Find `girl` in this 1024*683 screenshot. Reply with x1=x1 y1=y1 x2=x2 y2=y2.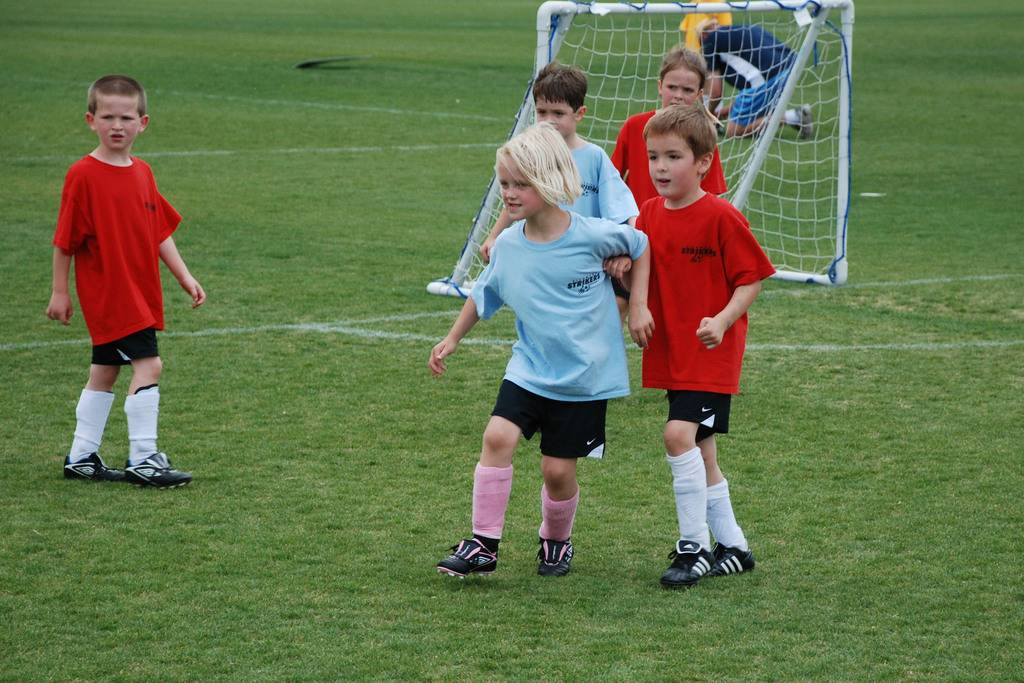
x1=424 y1=120 x2=648 y2=580.
